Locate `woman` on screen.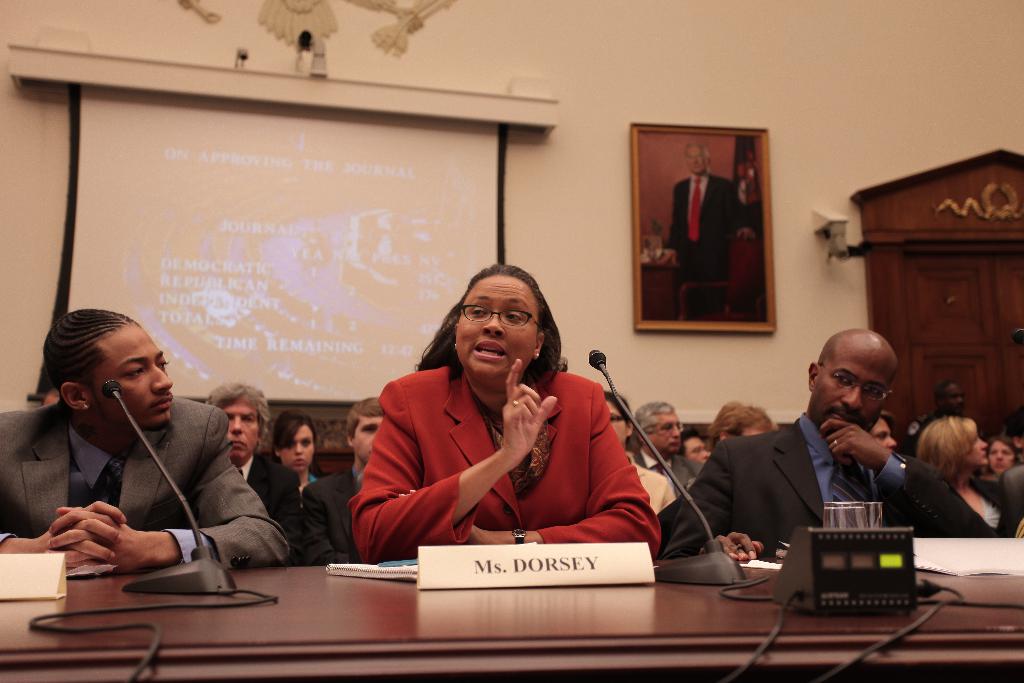
On screen at (913, 415, 1007, 546).
